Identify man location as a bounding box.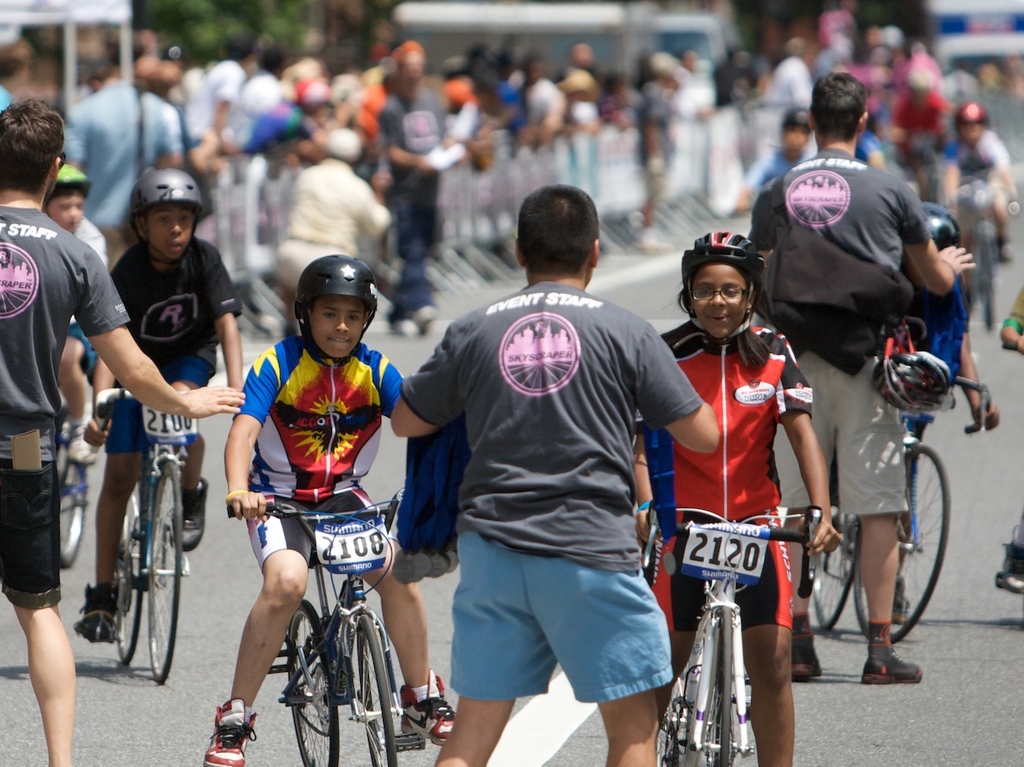
387:188:701:766.
